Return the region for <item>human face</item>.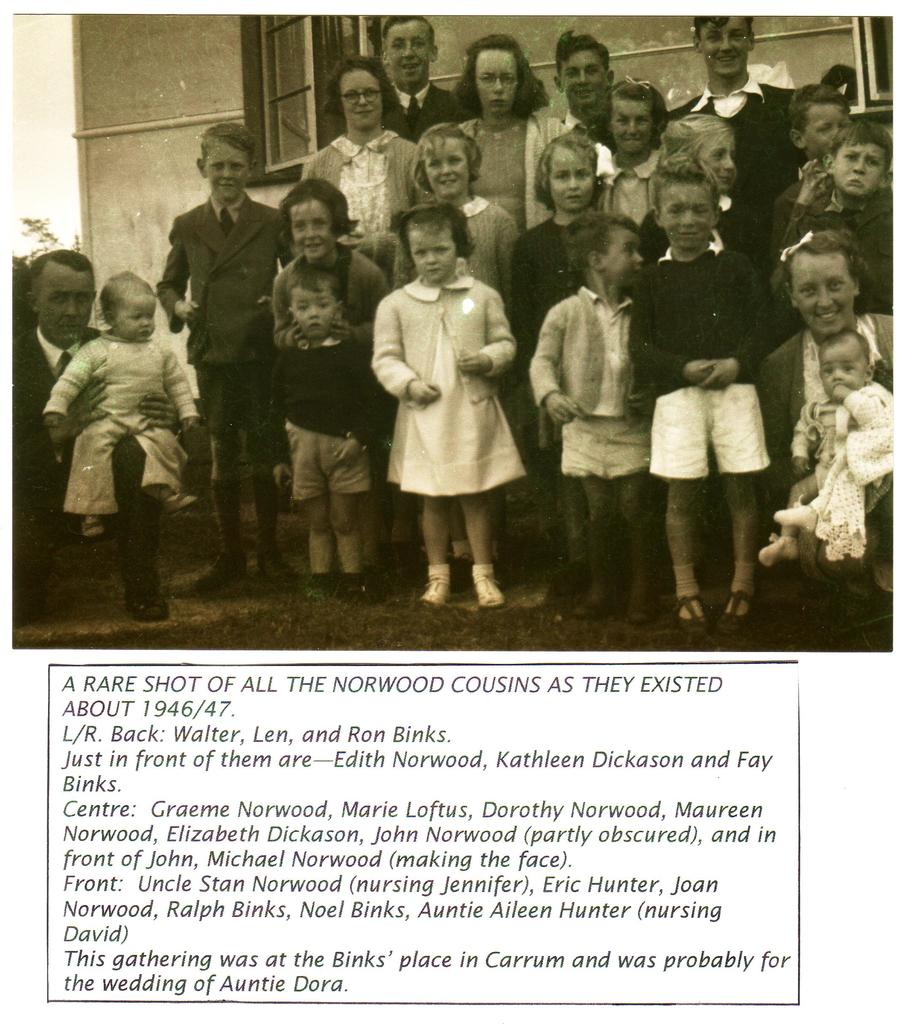
select_region(116, 288, 156, 341).
